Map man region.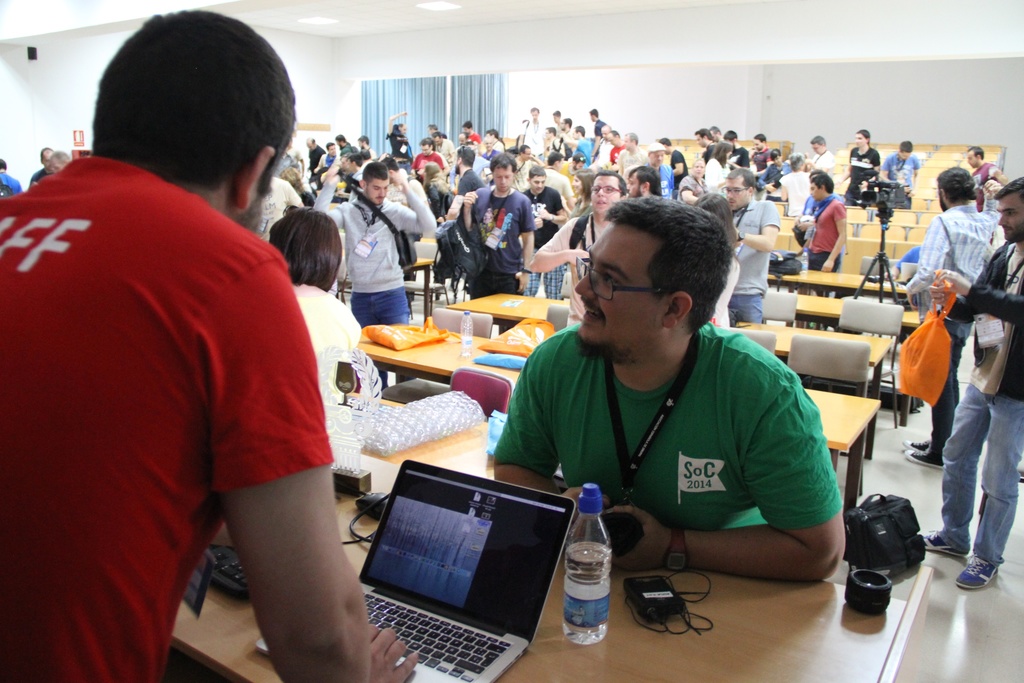
Mapped to left=571, top=124, right=592, bottom=167.
